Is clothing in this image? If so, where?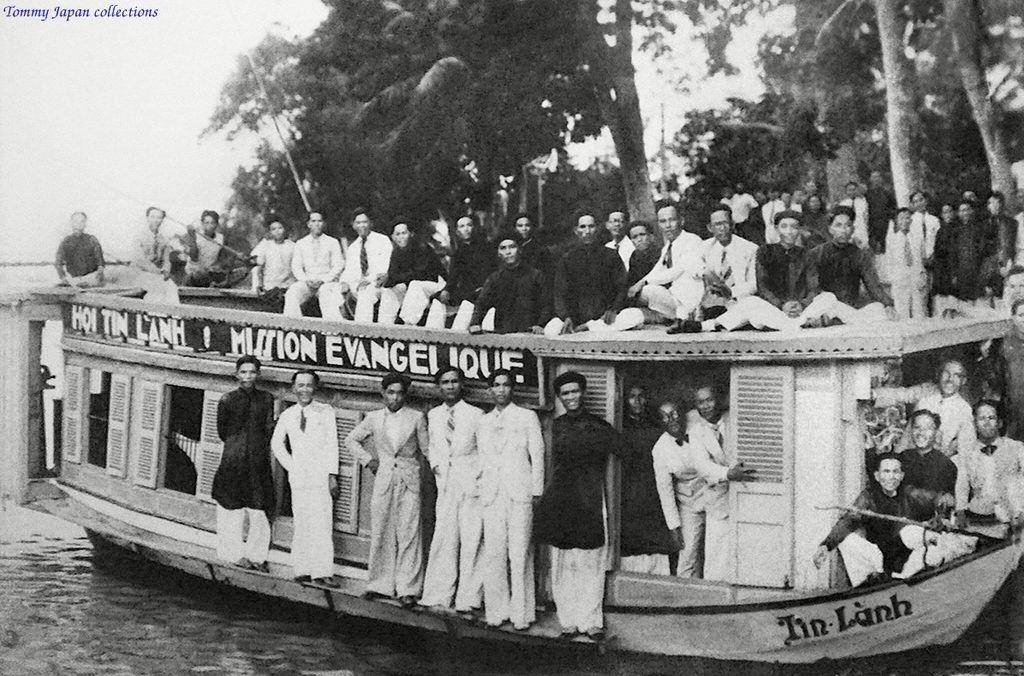
Yes, at {"left": 895, "top": 445, "right": 957, "bottom": 523}.
